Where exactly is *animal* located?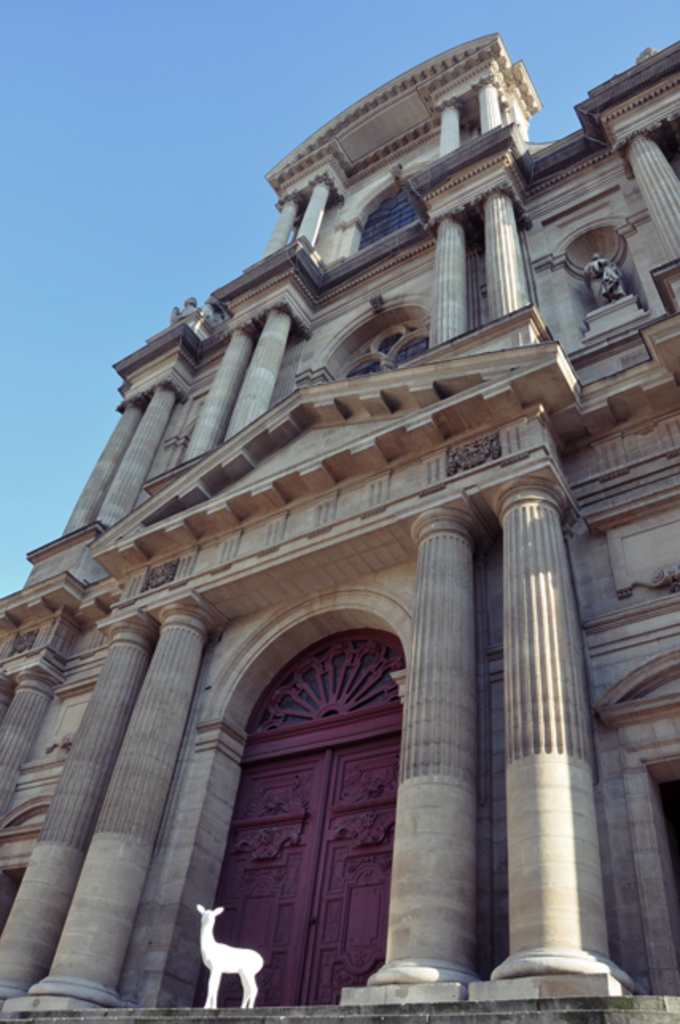
Its bounding box is [193,903,263,1011].
